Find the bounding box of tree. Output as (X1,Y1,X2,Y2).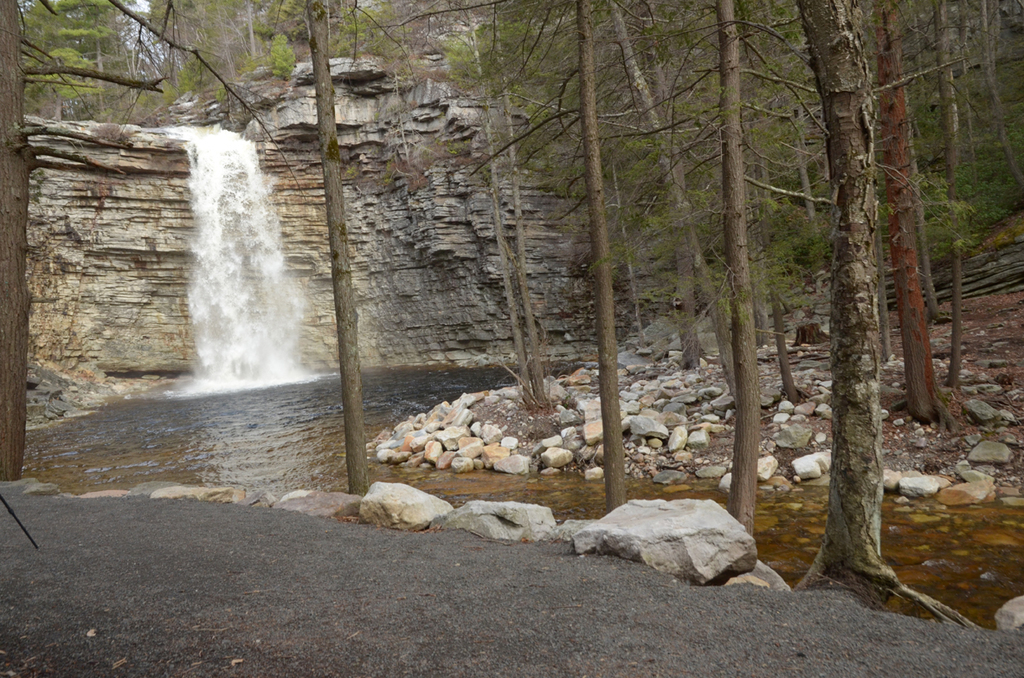
(869,0,944,429).
